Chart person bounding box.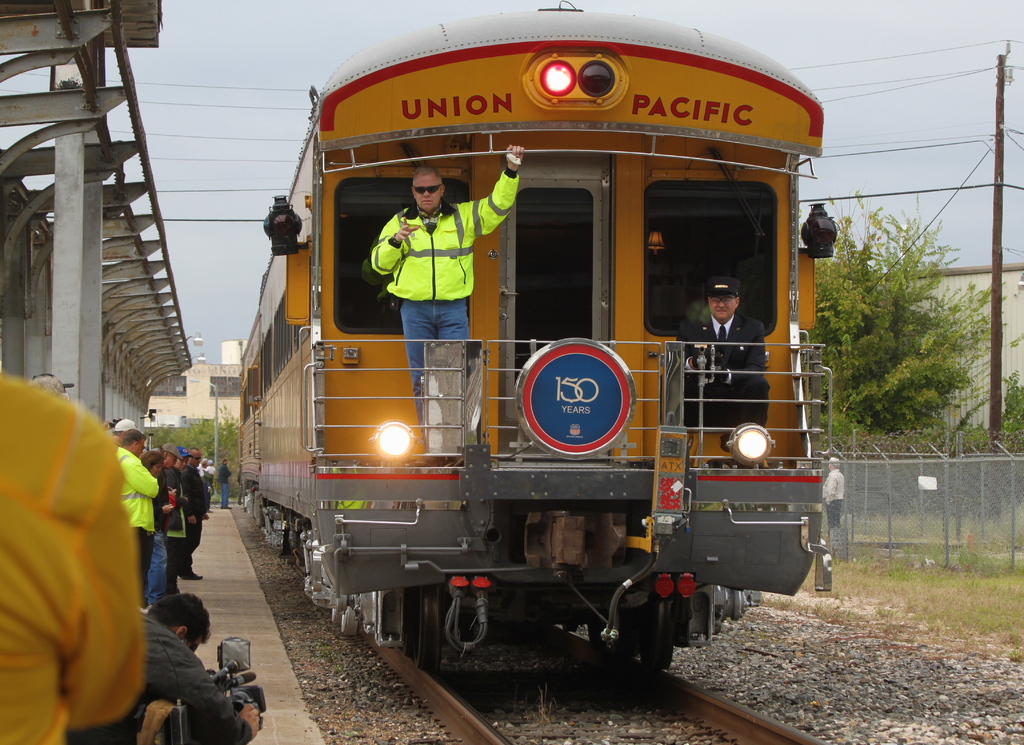
Charted: region(371, 143, 524, 467).
